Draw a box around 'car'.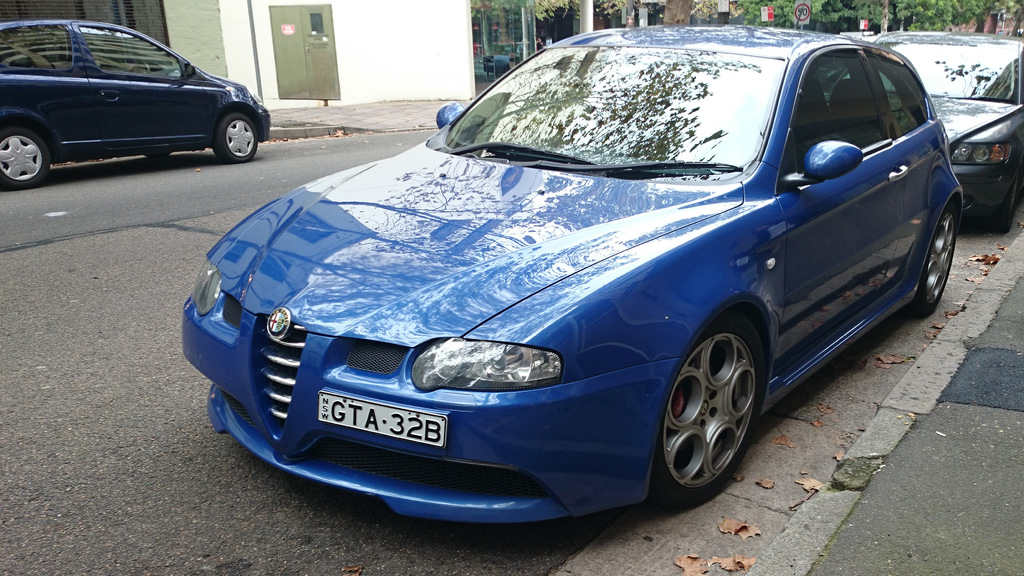
Rect(880, 30, 1023, 234).
